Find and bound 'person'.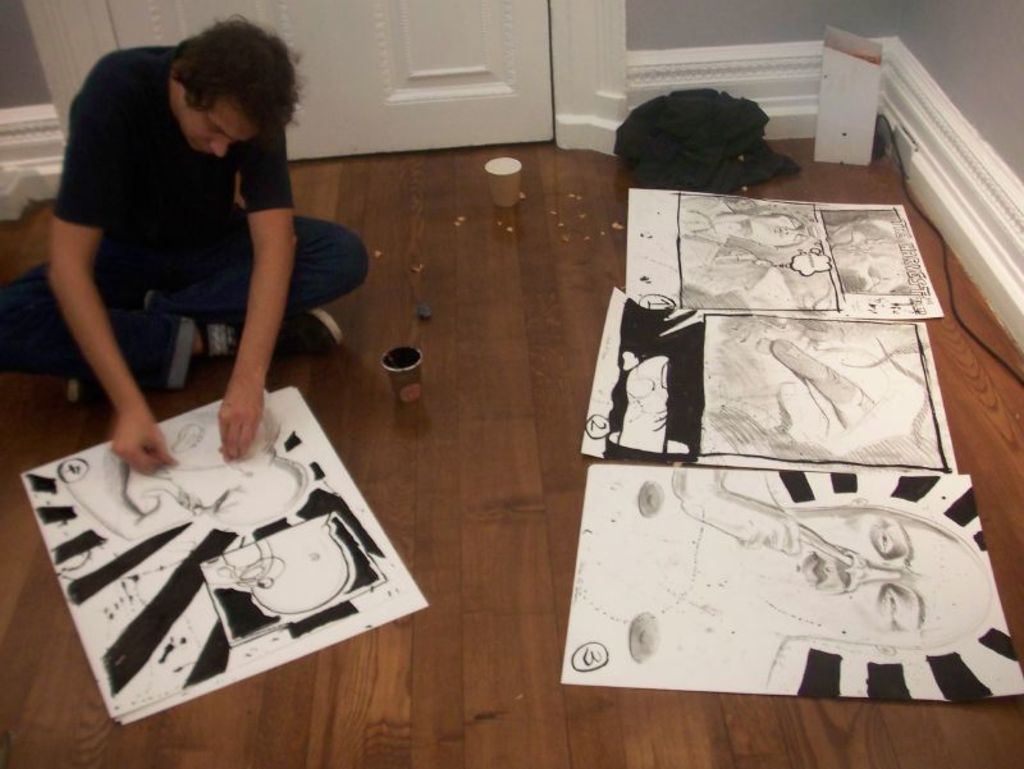
Bound: box(37, 0, 357, 467).
